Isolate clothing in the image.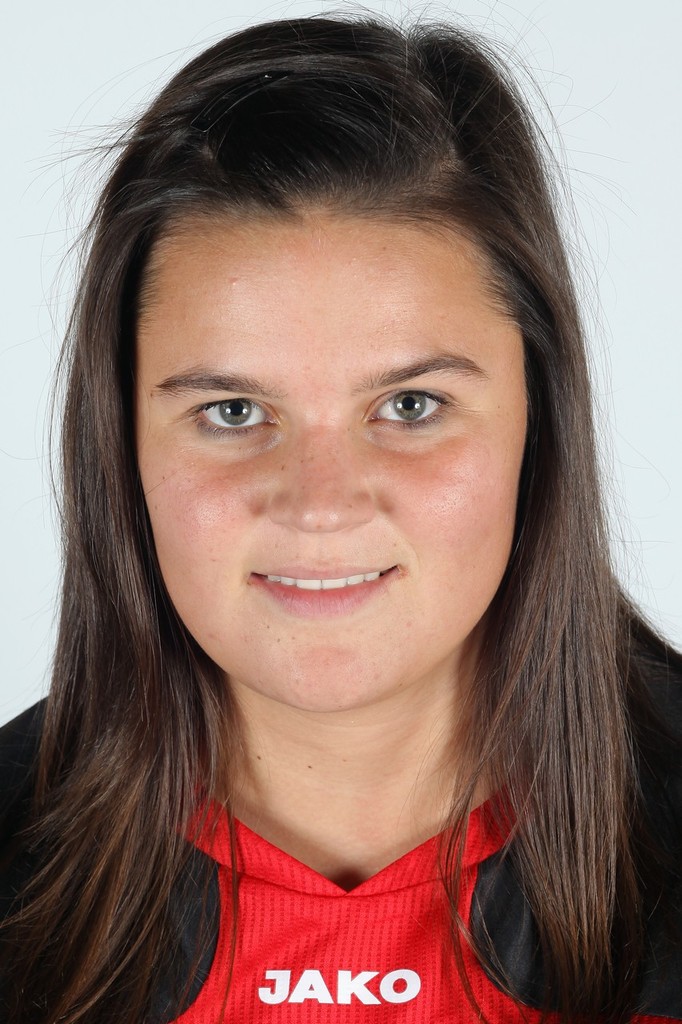
Isolated region: <bbox>0, 604, 681, 1023</bbox>.
